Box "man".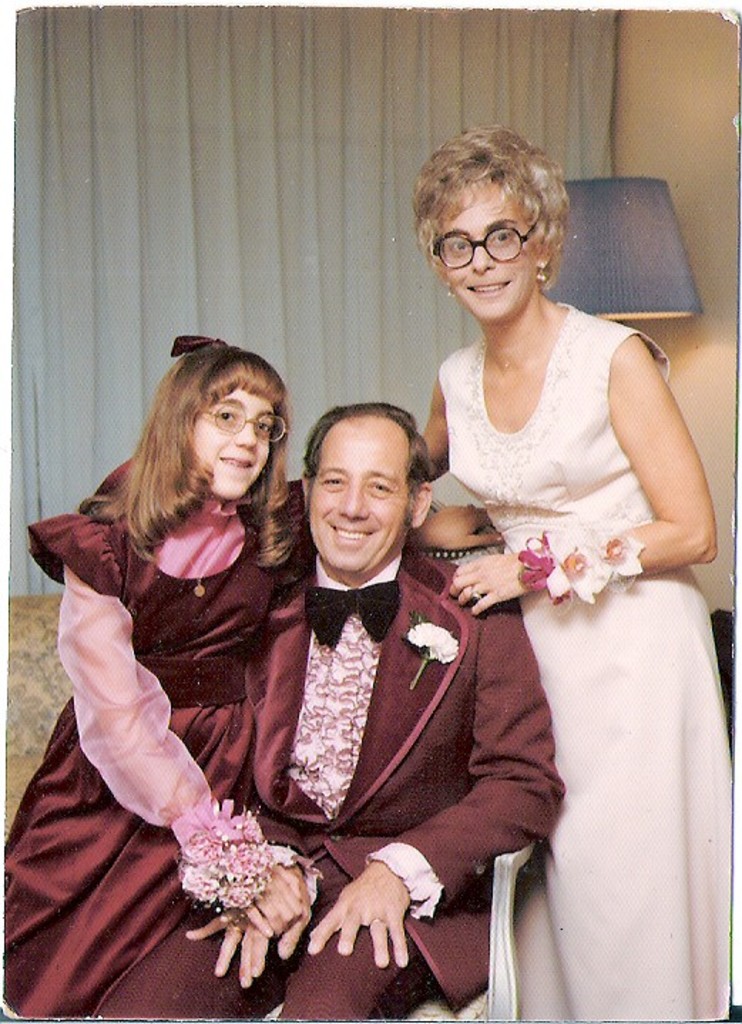
<region>81, 402, 563, 1023</region>.
